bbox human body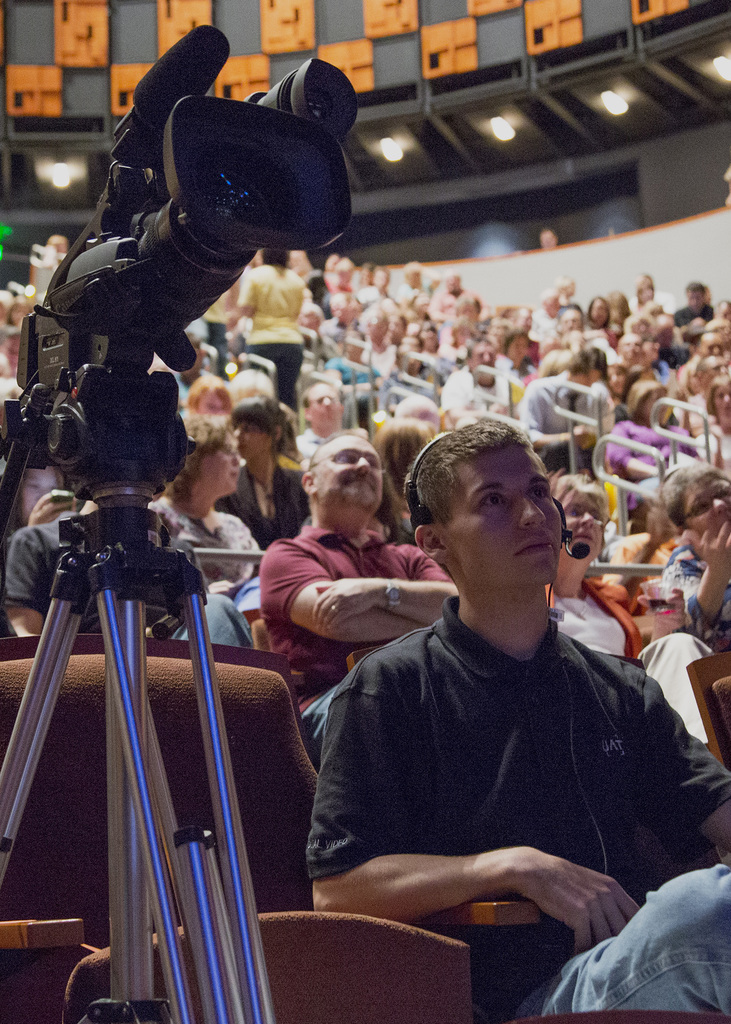
left=38, top=234, right=68, bottom=253
